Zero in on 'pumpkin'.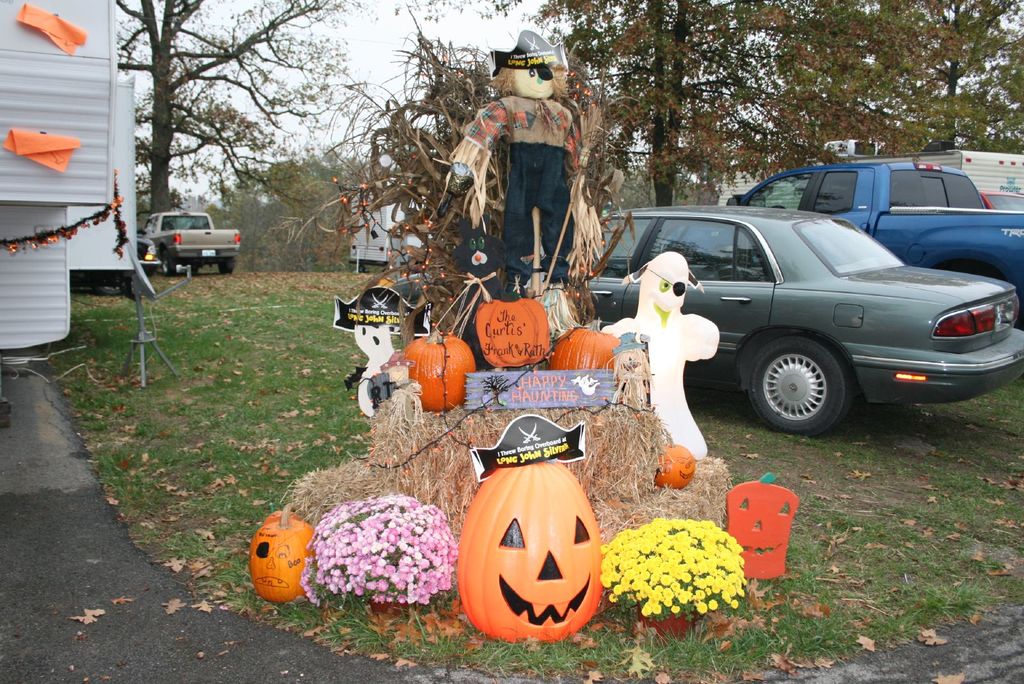
Zeroed in: <bbox>250, 502, 313, 601</bbox>.
